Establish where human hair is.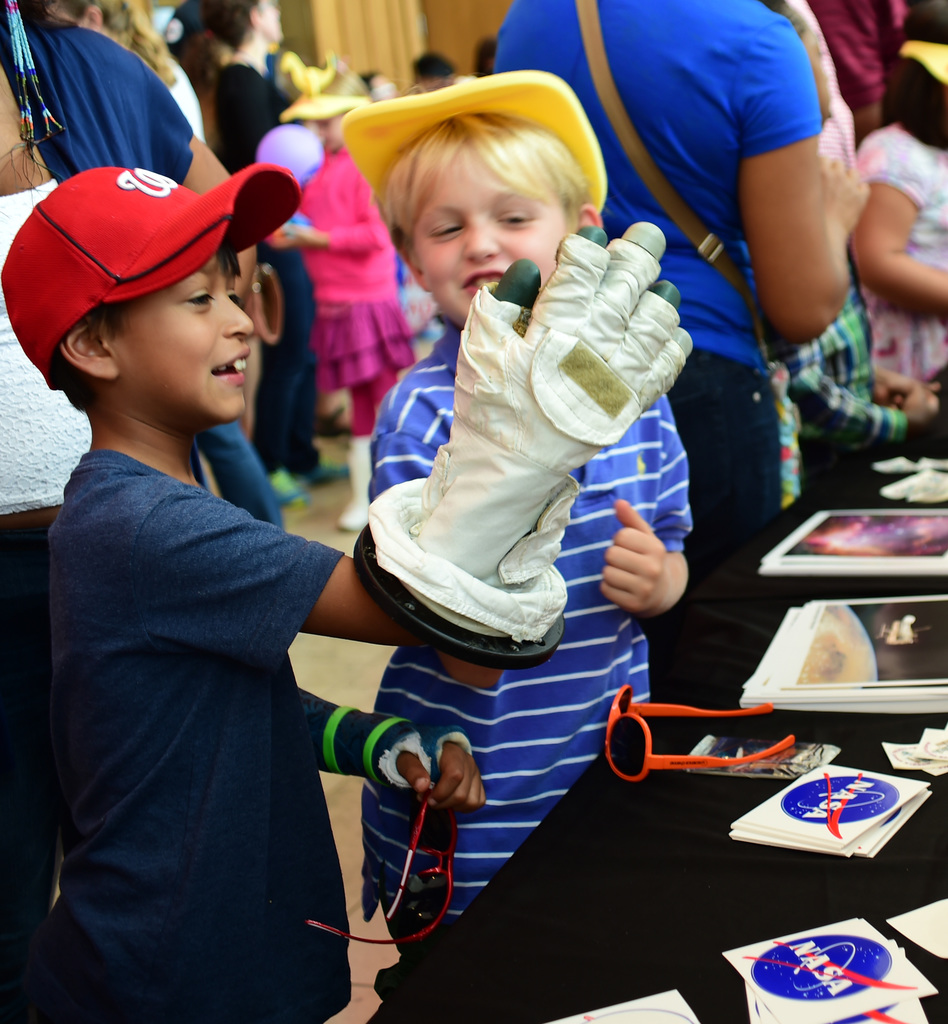
Established at pyautogui.locateOnScreen(414, 49, 454, 77).
